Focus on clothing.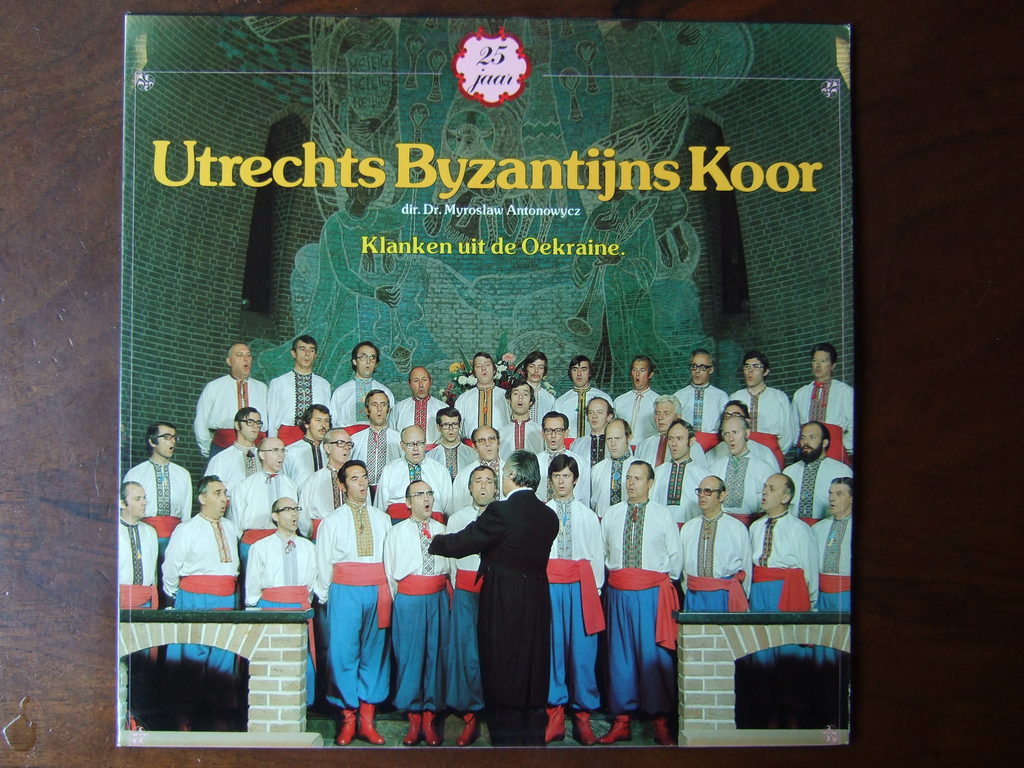
Focused at x1=451 y1=501 x2=488 y2=712.
